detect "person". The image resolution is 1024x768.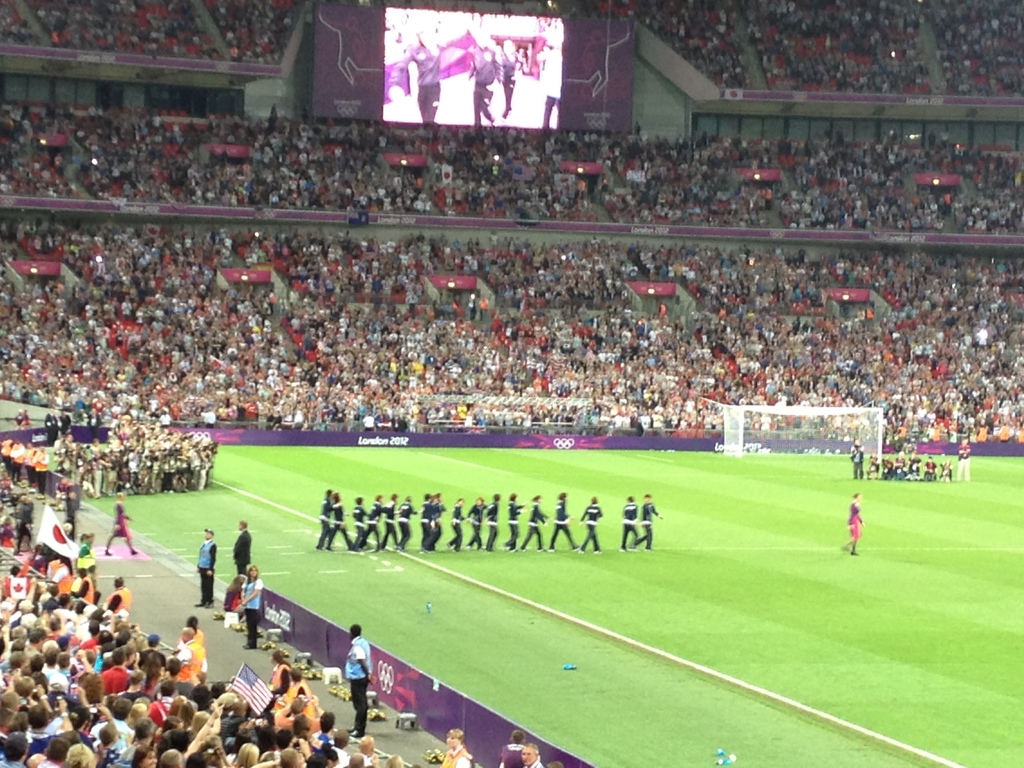
left=465, top=31, right=497, bottom=125.
